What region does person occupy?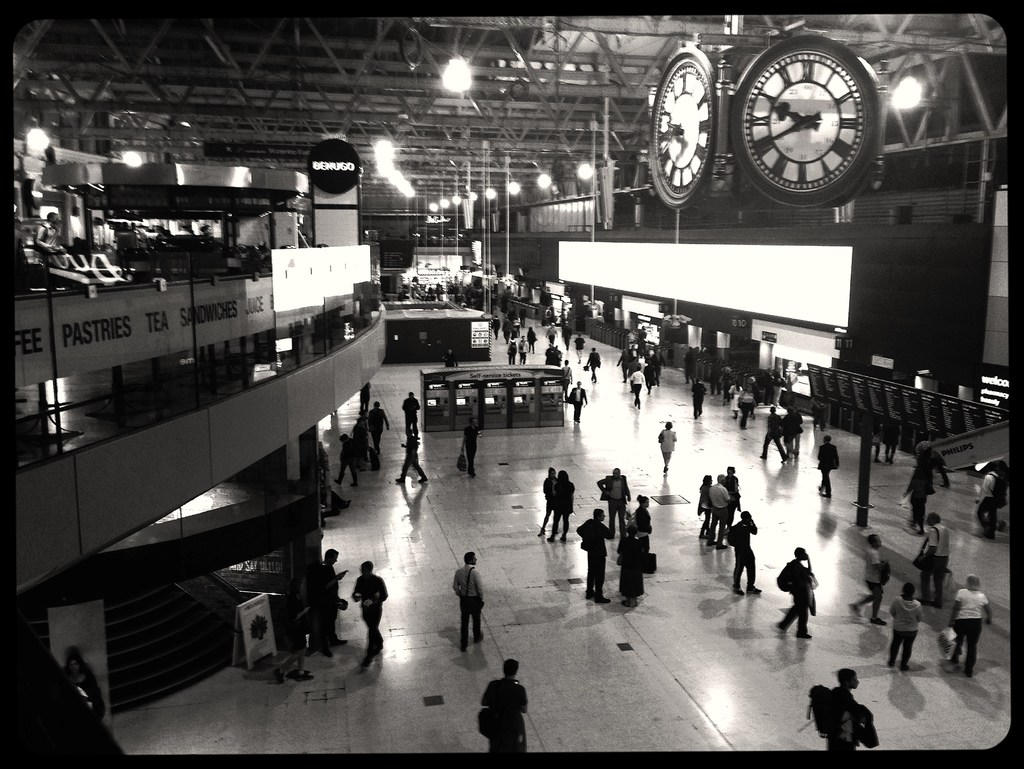
636, 491, 664, 540.
